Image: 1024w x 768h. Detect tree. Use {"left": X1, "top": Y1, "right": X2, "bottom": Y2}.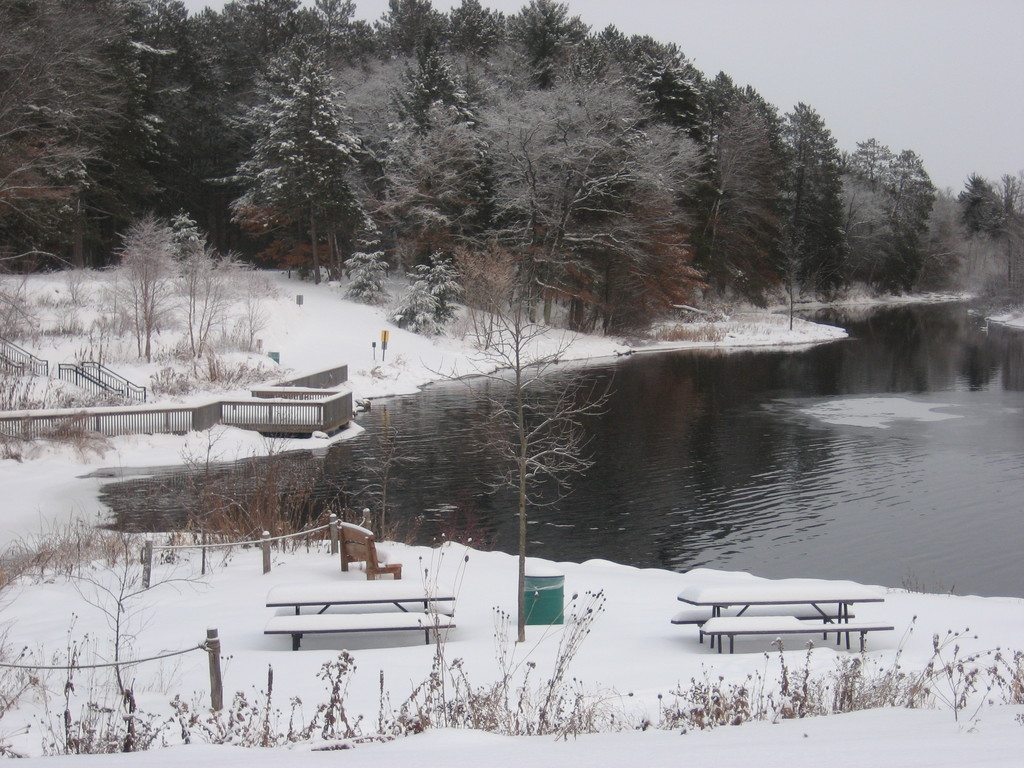
{"left": 442, "top": 300, "right": 612, "bottom": 646}.
